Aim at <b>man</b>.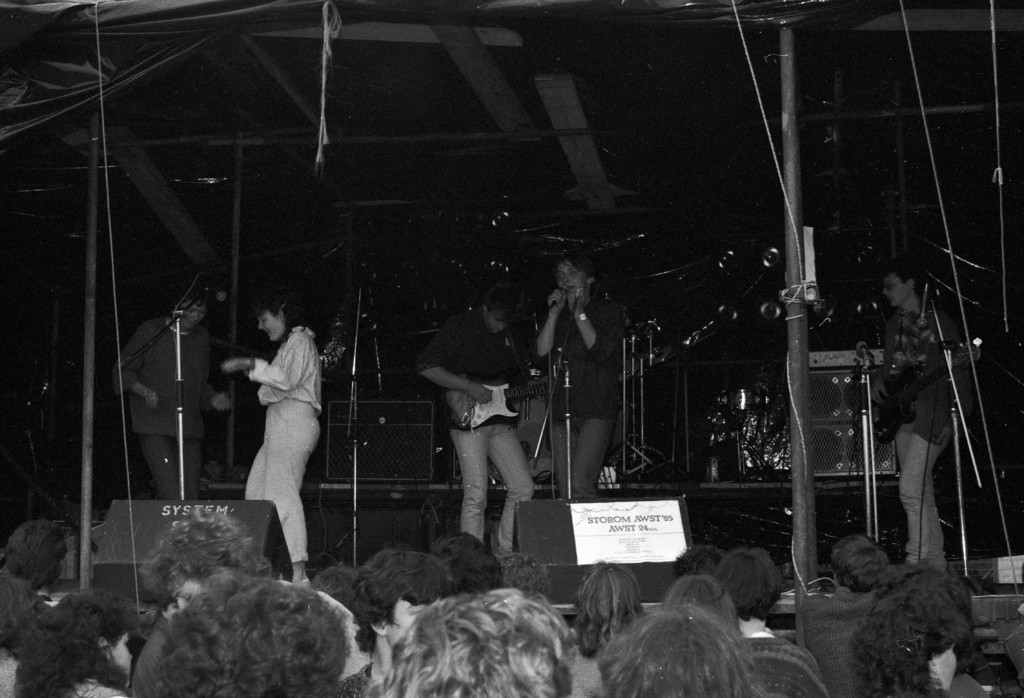
Aimed at BBox(111, 290, 230, 500).
